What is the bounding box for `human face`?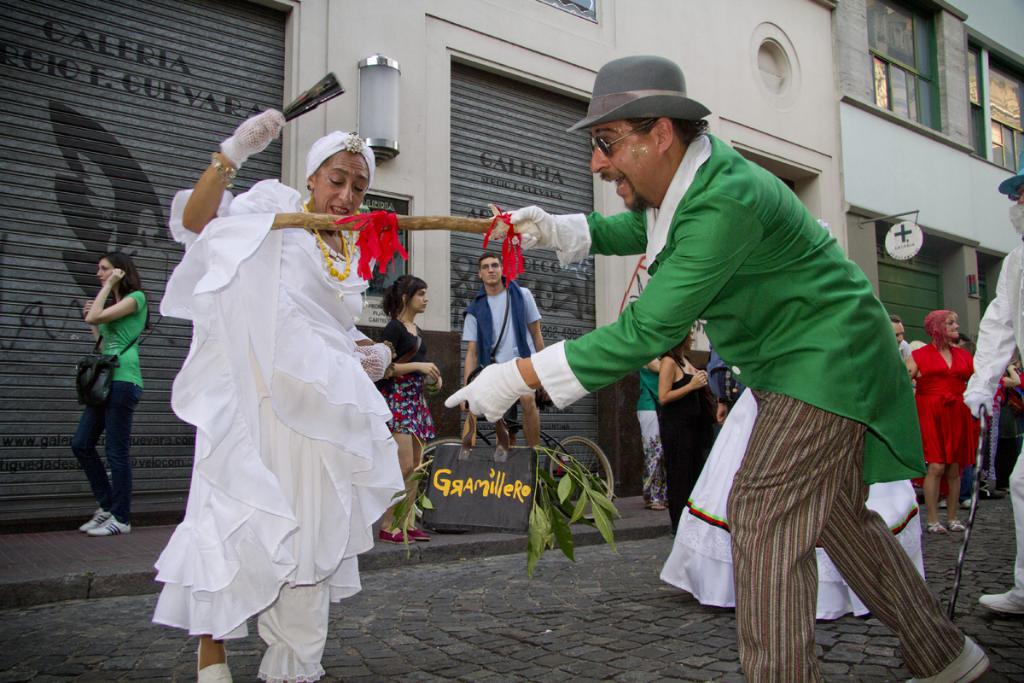
890, 321, 902, 347.
